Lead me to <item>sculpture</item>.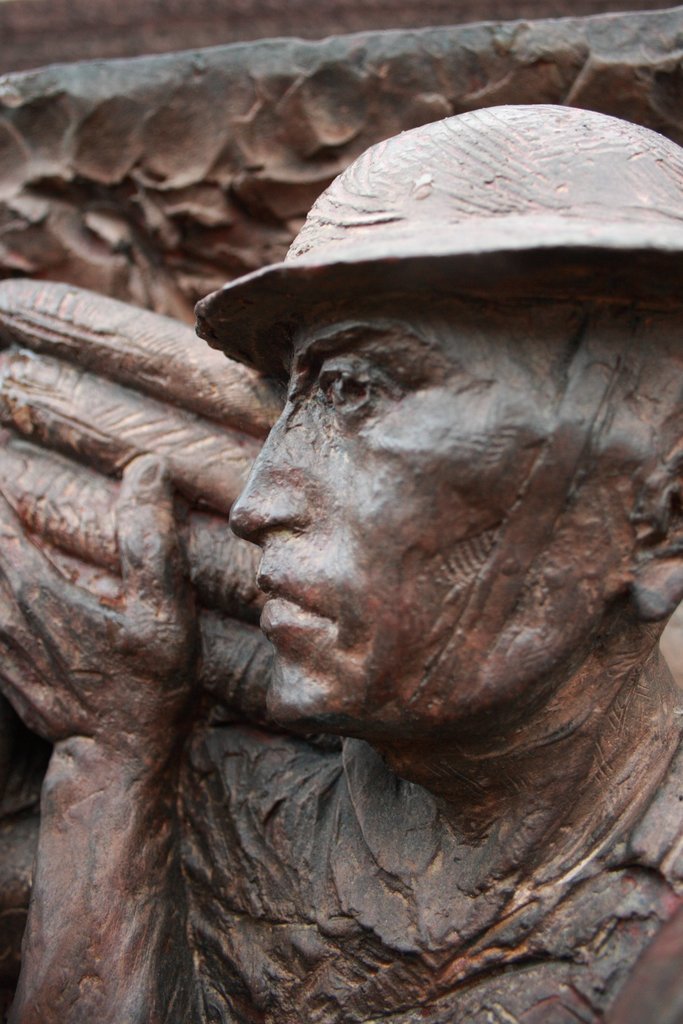
Lead to 42, 110, 682, 987.
